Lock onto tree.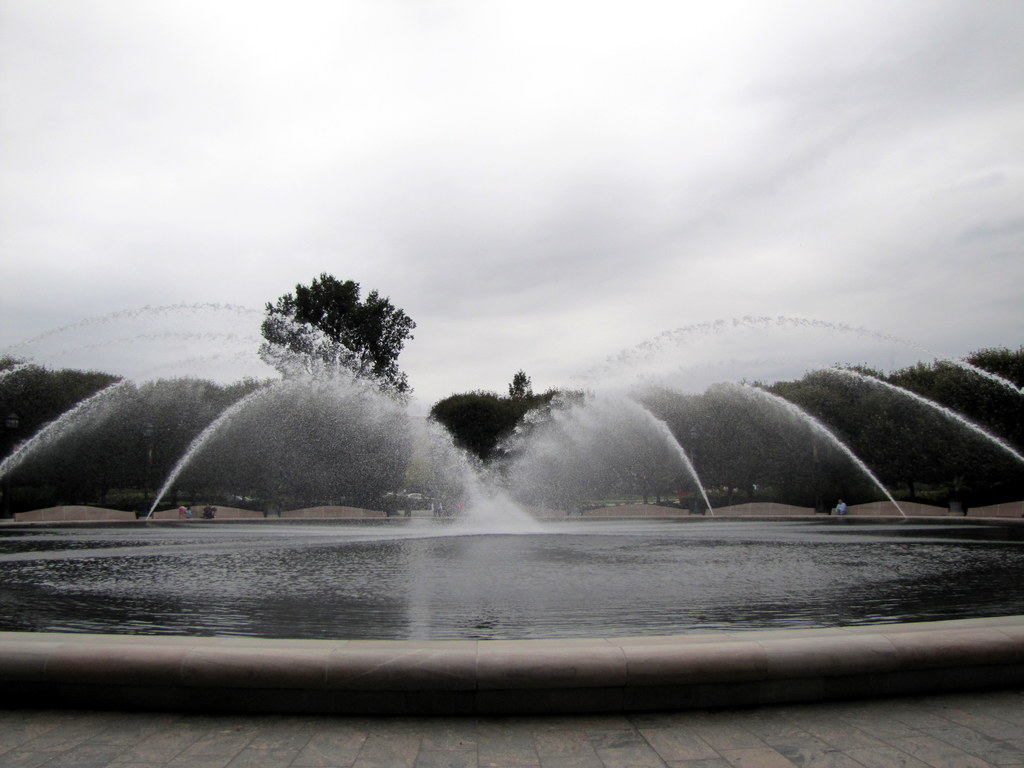
Locked: [left=505, top=363, right=532, bottom=394].
